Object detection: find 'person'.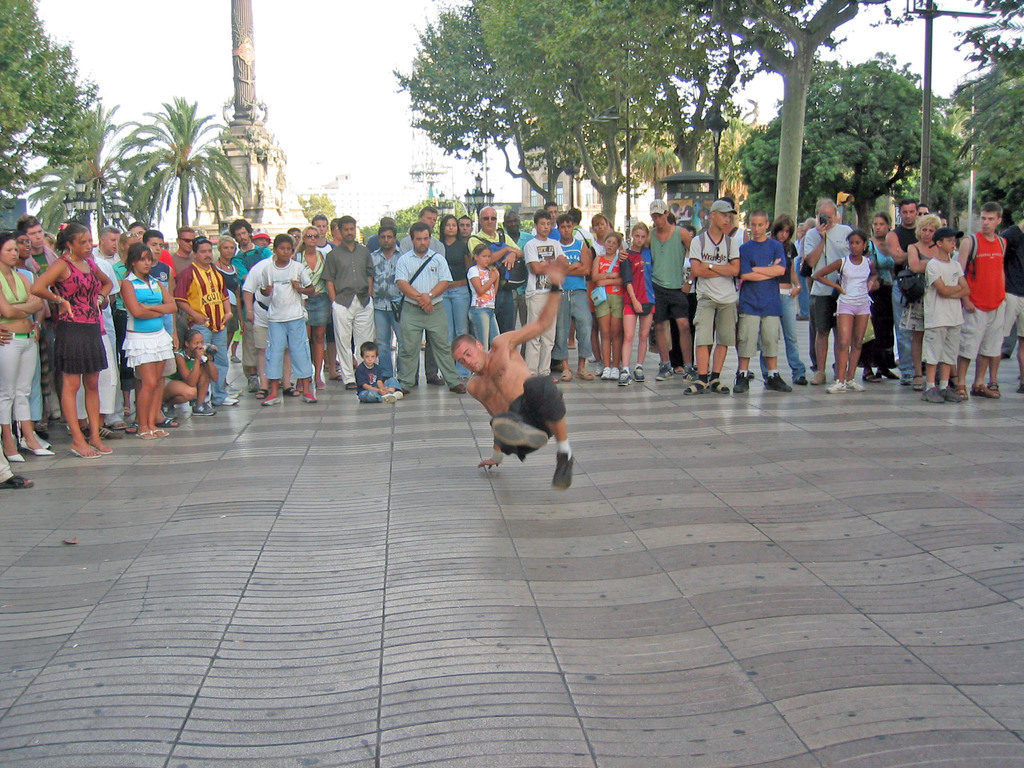
179 236 239 406.
